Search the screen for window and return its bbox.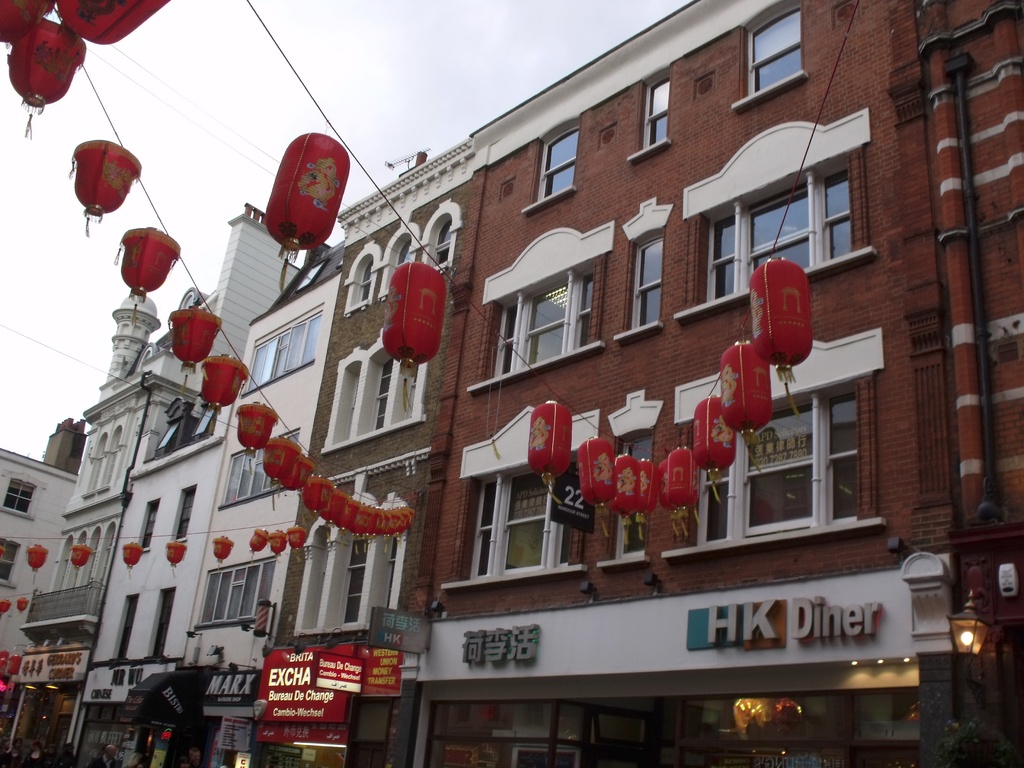
Found: locate(611, 198, 674, 344).
